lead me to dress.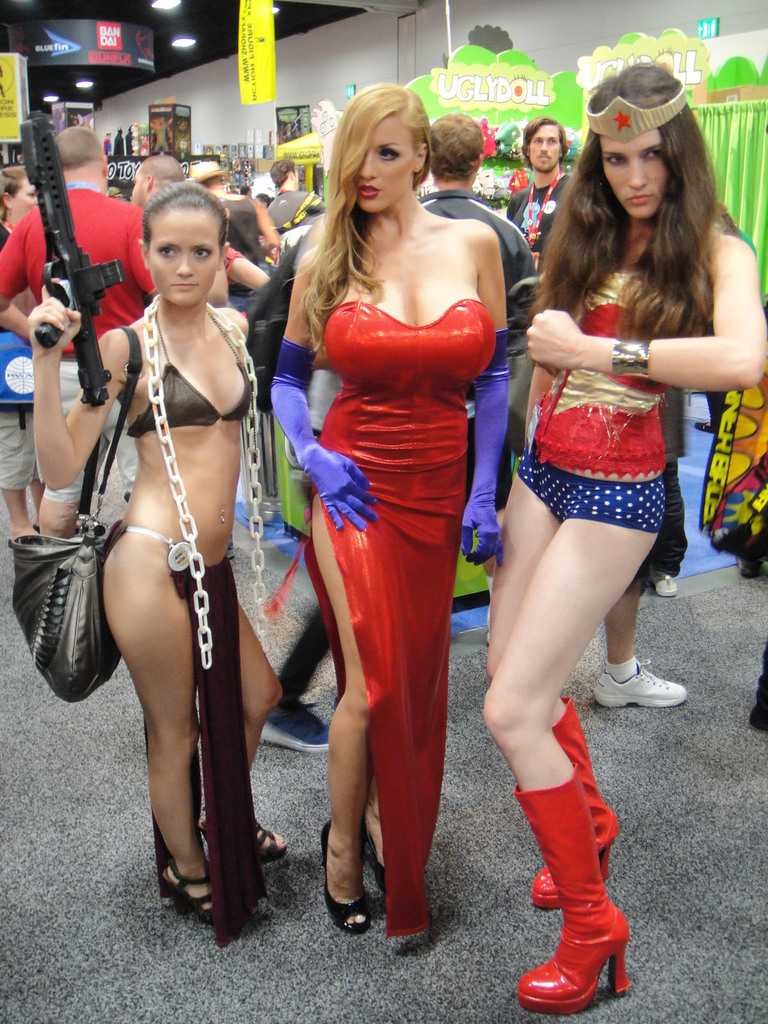
Lead to l=303, t=301, r=497, b=938.
